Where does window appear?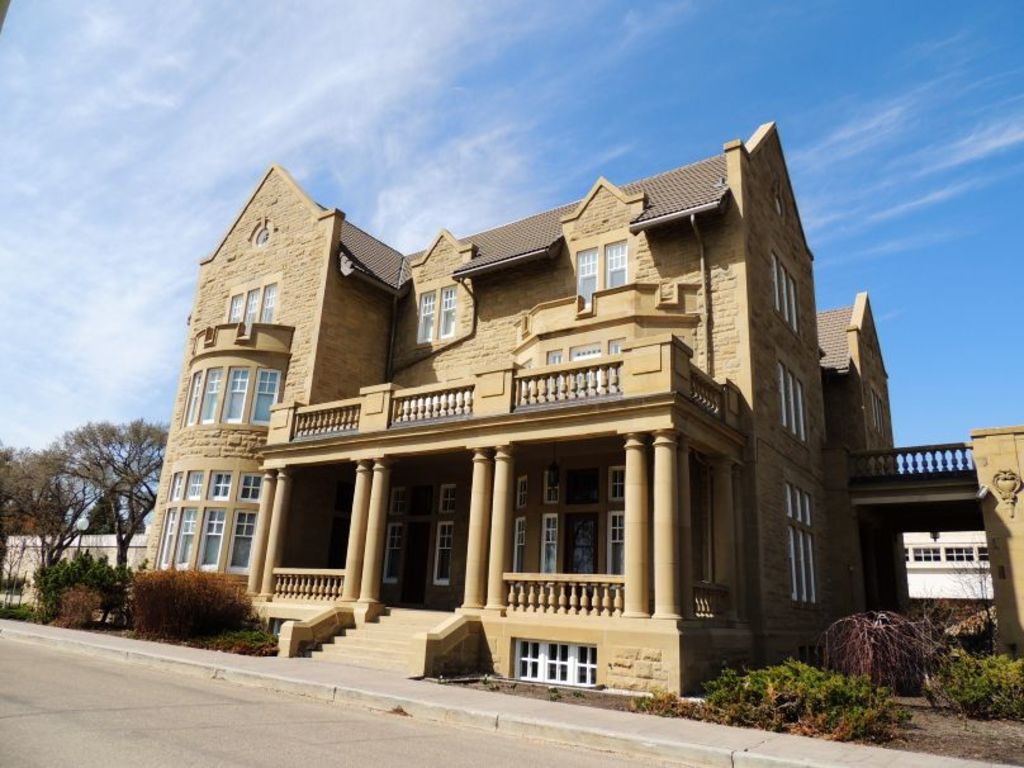
Appears at <region>226, 508, 261, 572</region>.
